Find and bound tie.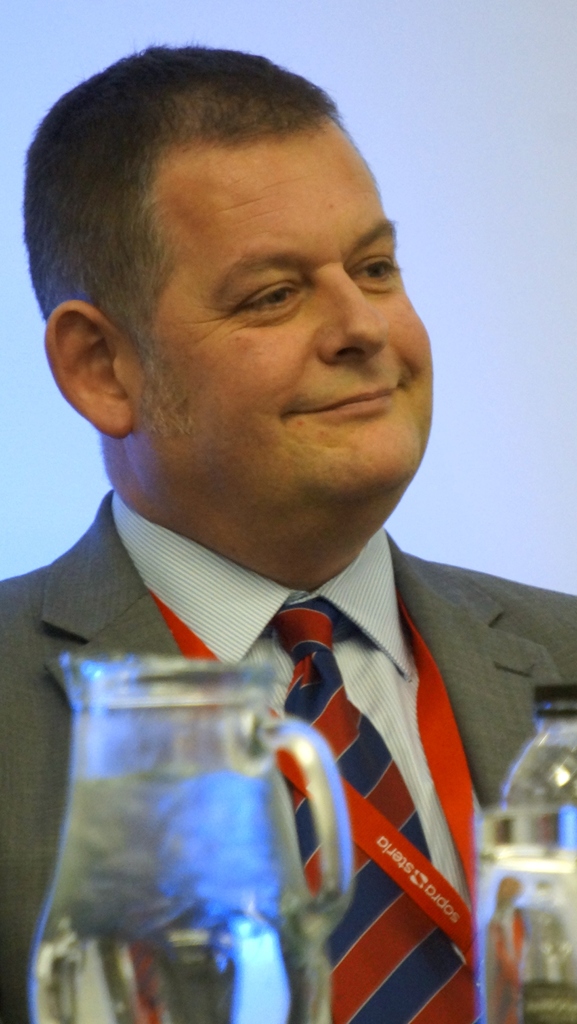
Bound: <box>256,598,471,1023</box>.
